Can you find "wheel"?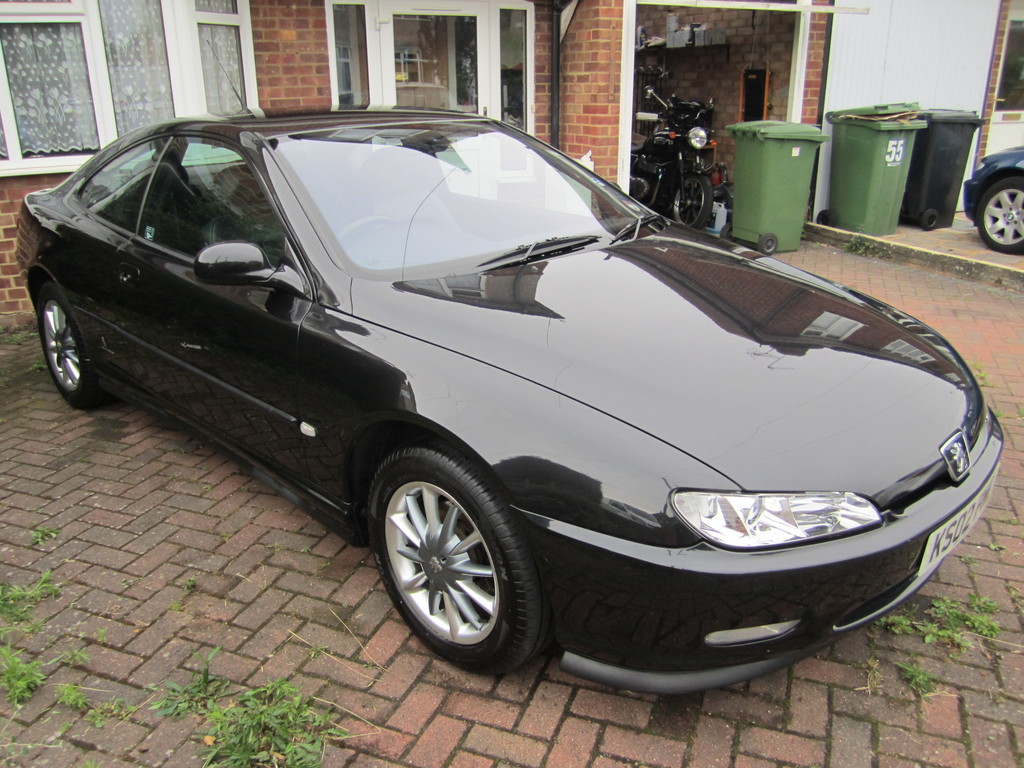
Yes, bounding box: x1=817 y1=209 x2=837 y2=228.
